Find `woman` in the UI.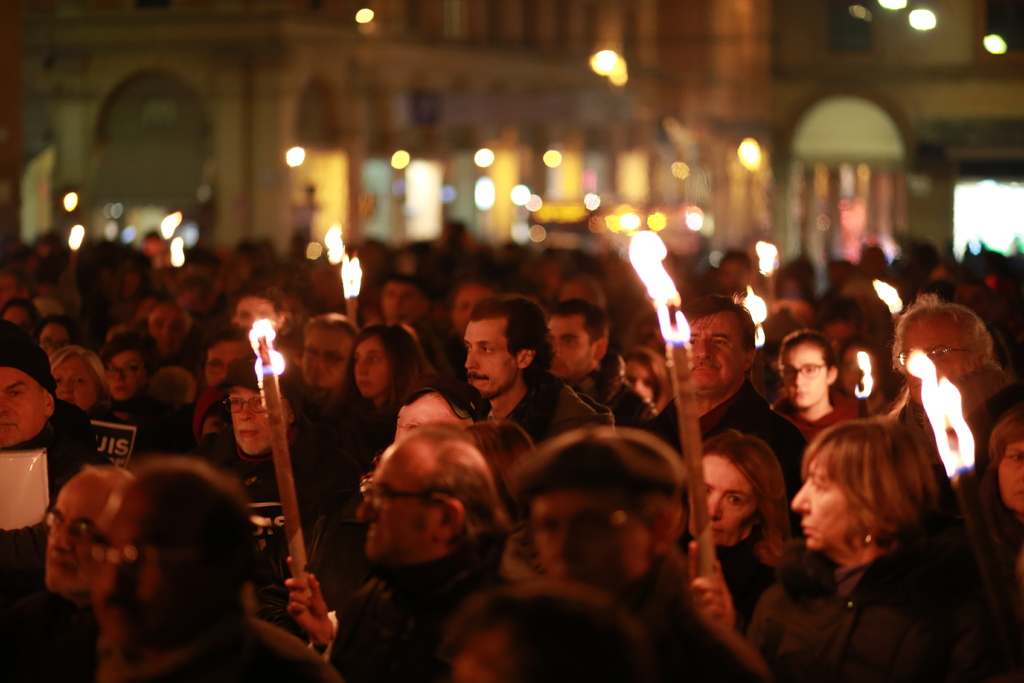
UI element at Rect(769, 330, 859, 434).
